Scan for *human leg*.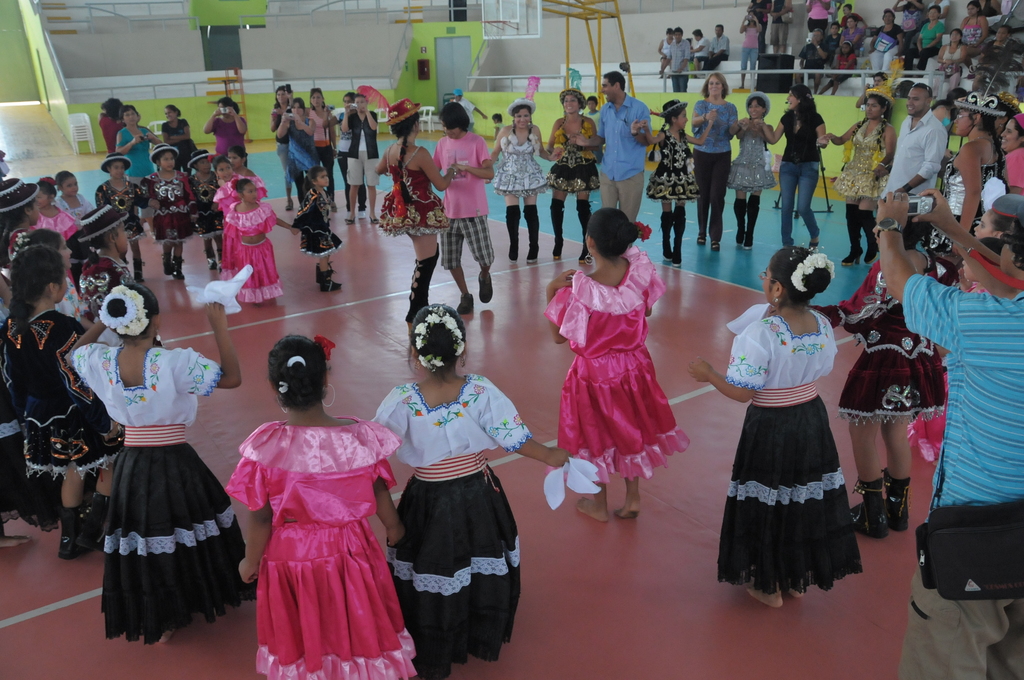
Scan result: left=697, top=154, right=710, bottom=247.
